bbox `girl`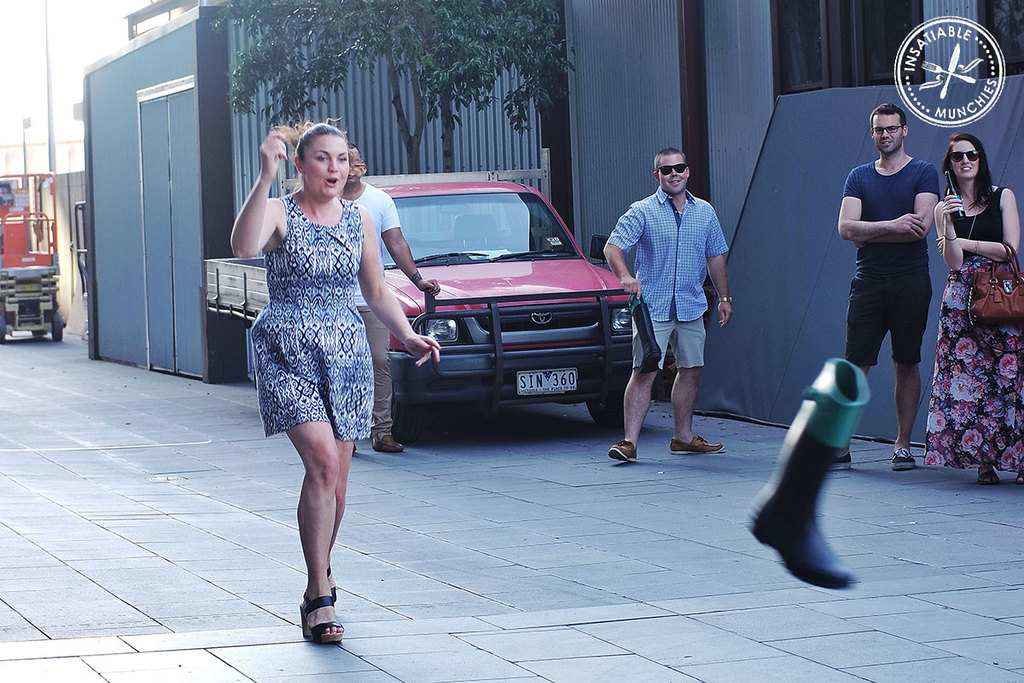
l=230, t=115, r=444, b=658
